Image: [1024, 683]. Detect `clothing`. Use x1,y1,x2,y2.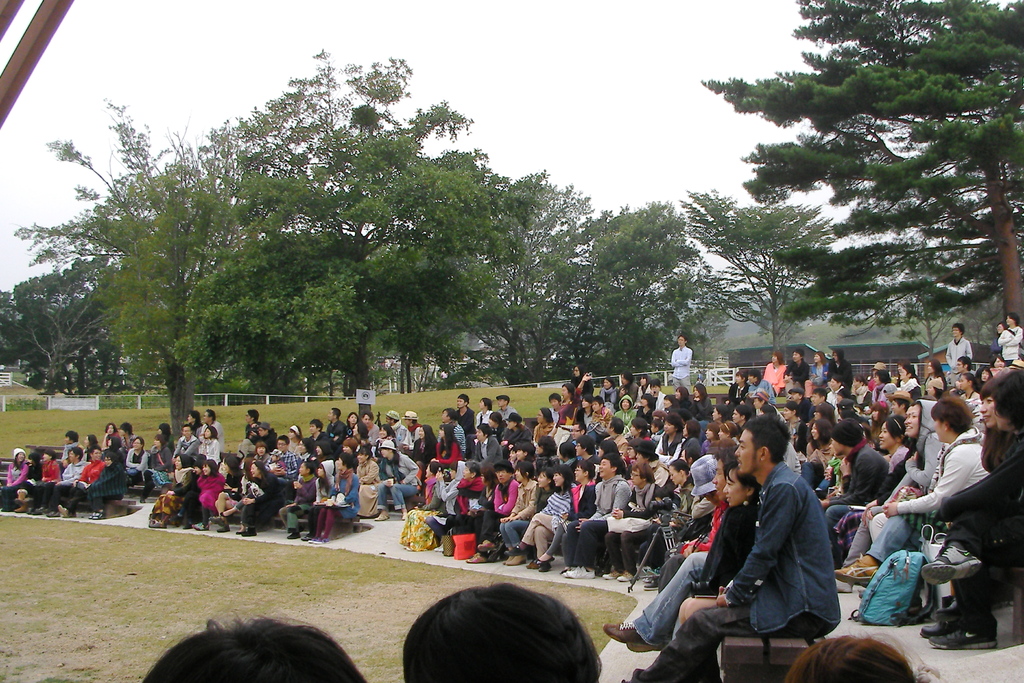
172,434,203,461.
